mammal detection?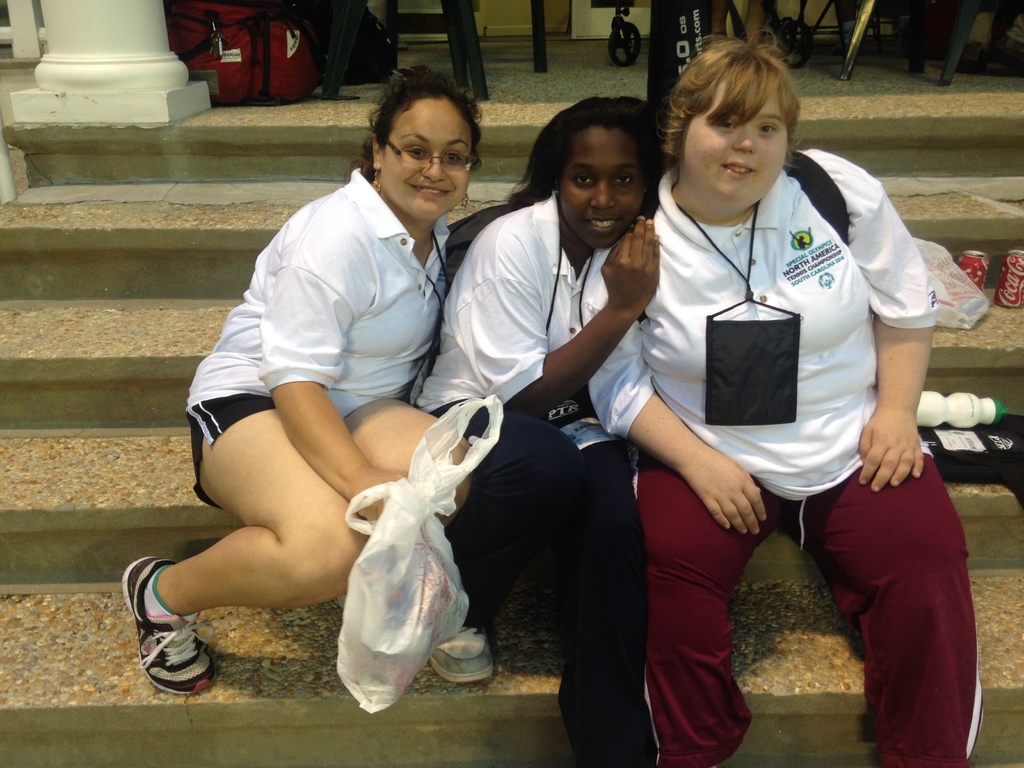
[406, 97, 669, 764]
